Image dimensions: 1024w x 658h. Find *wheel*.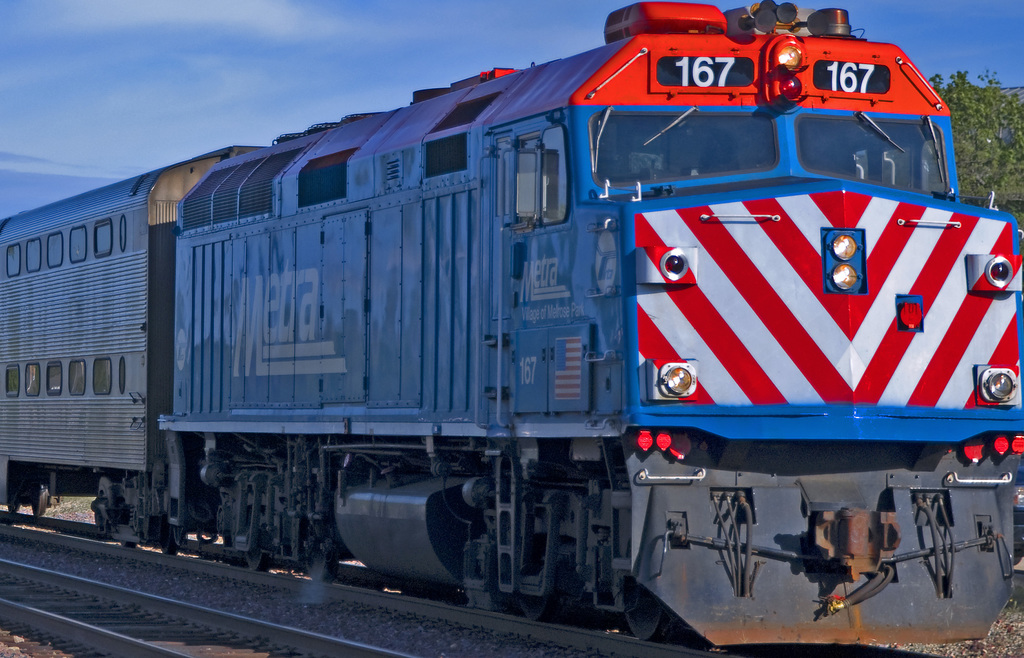
x1=6, y1=495, x2=21, y2=511.
